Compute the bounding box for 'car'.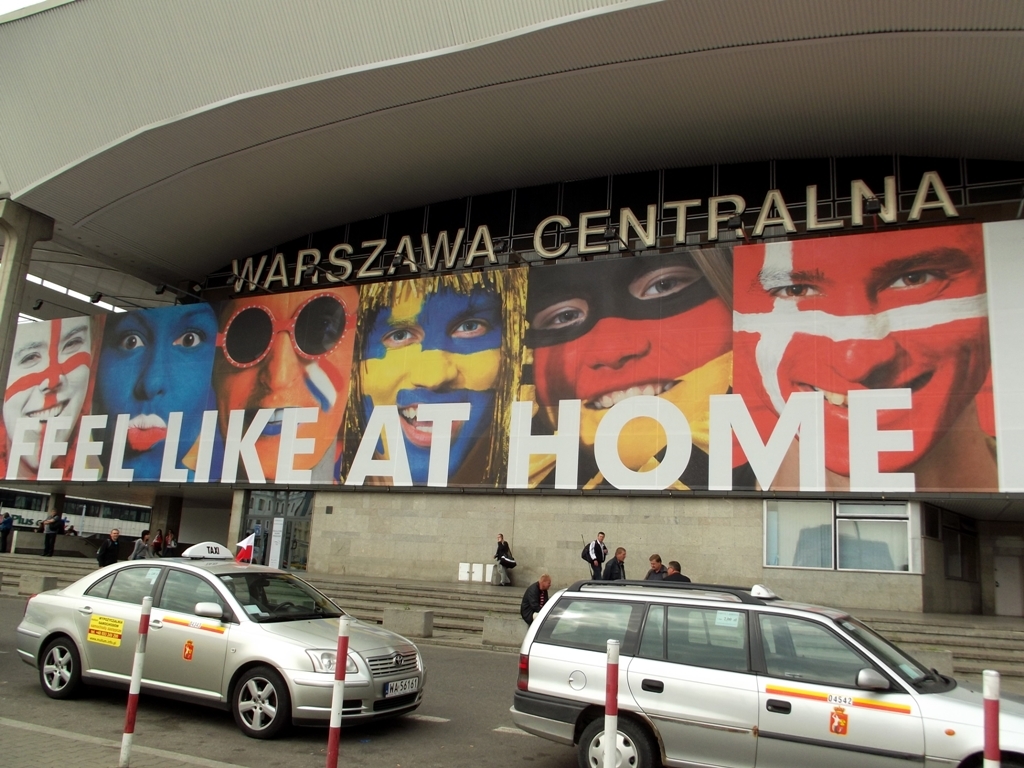
pyautogui.locateOnScreen(511, 583, 1023, 767).
